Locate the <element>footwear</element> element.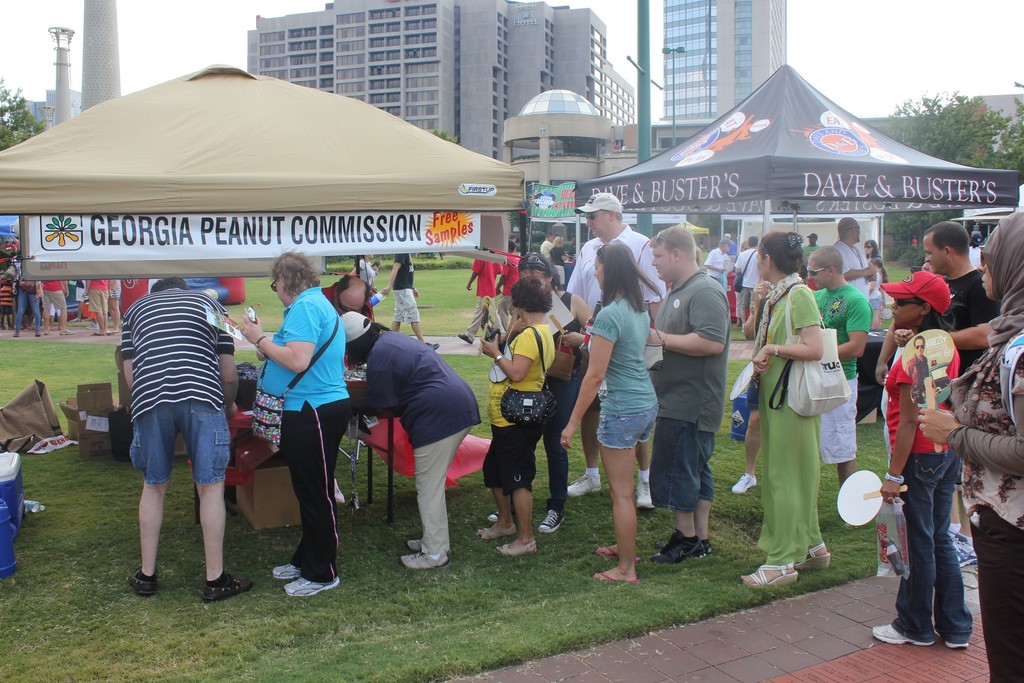
Element bbox: <box>330,475,346,502</box>.
